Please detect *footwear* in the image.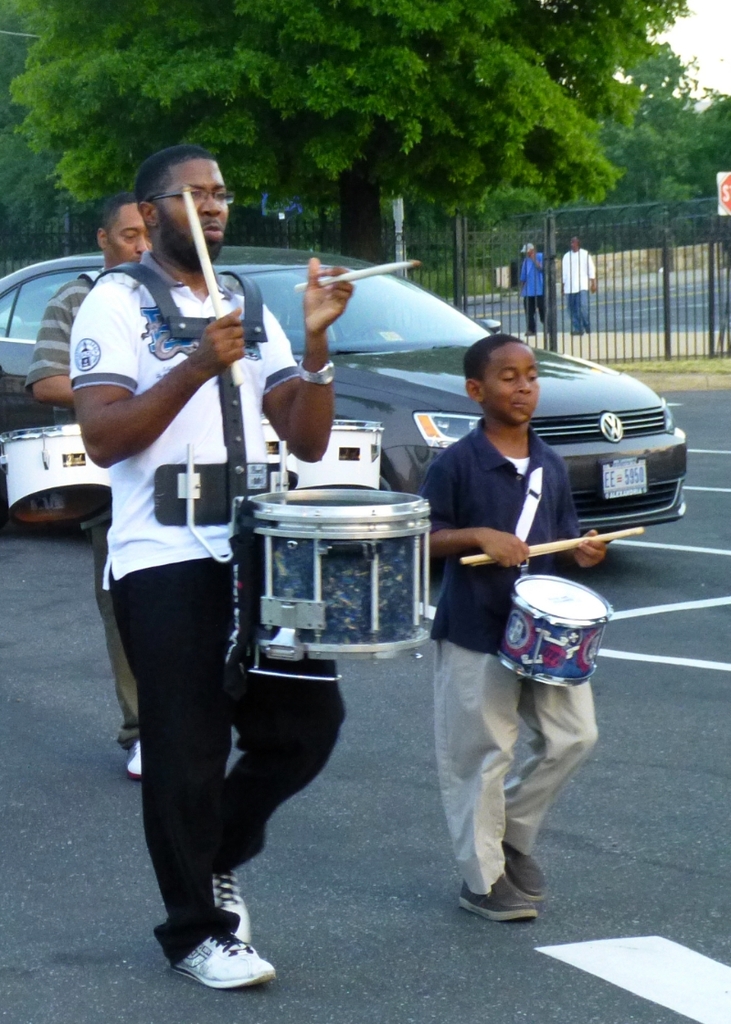
[175, 922, 265, 1000].
